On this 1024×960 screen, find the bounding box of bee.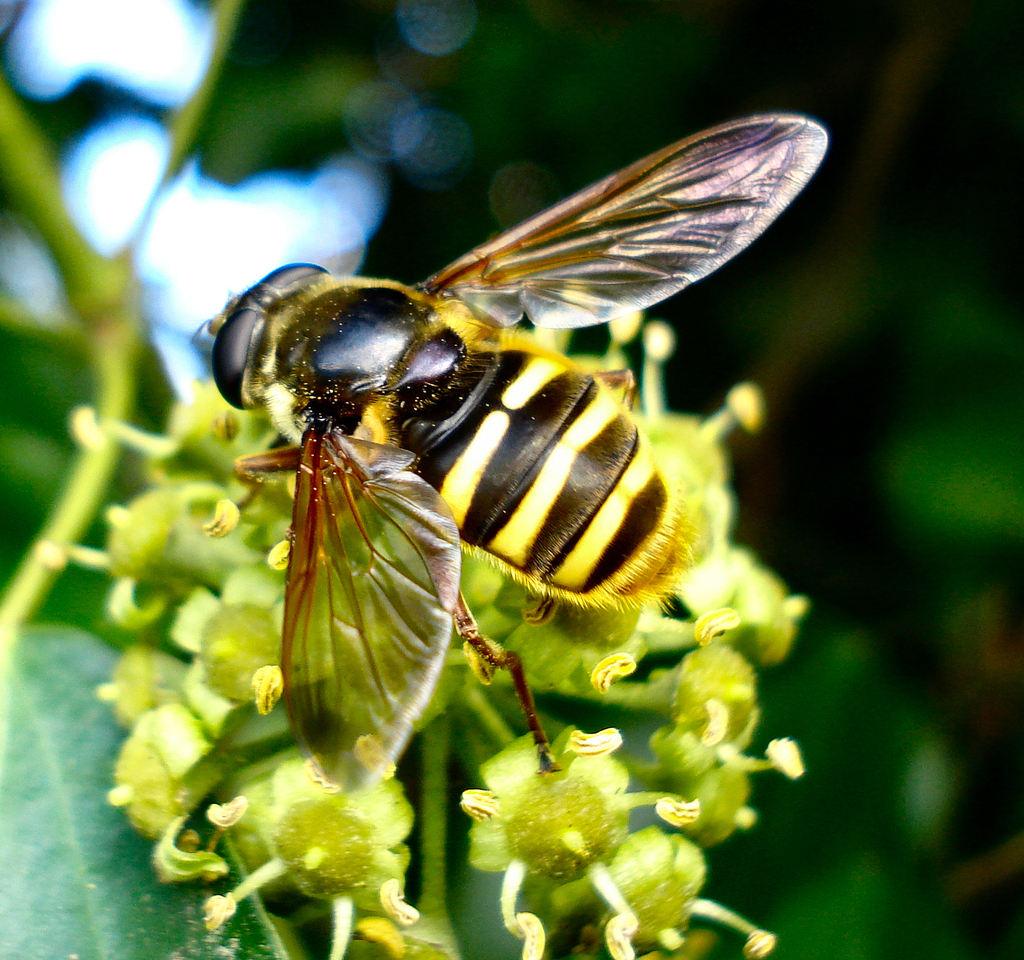
Bounding box: left=169, top=110, right=819, bottom=786.
